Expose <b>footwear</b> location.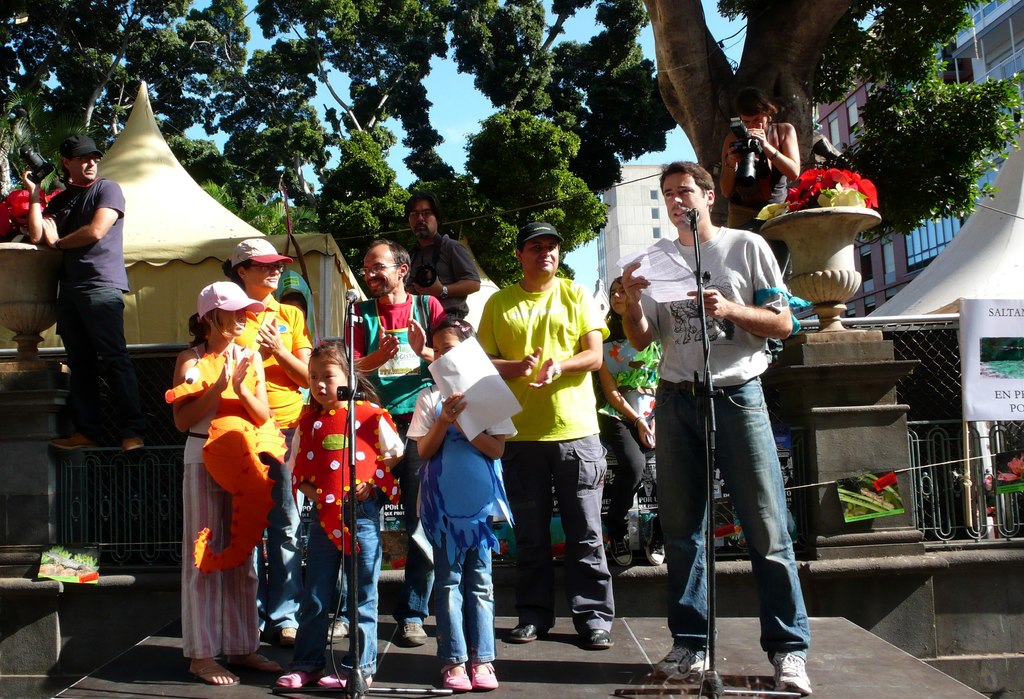
Exposed at 274, 625, 299, 646.
